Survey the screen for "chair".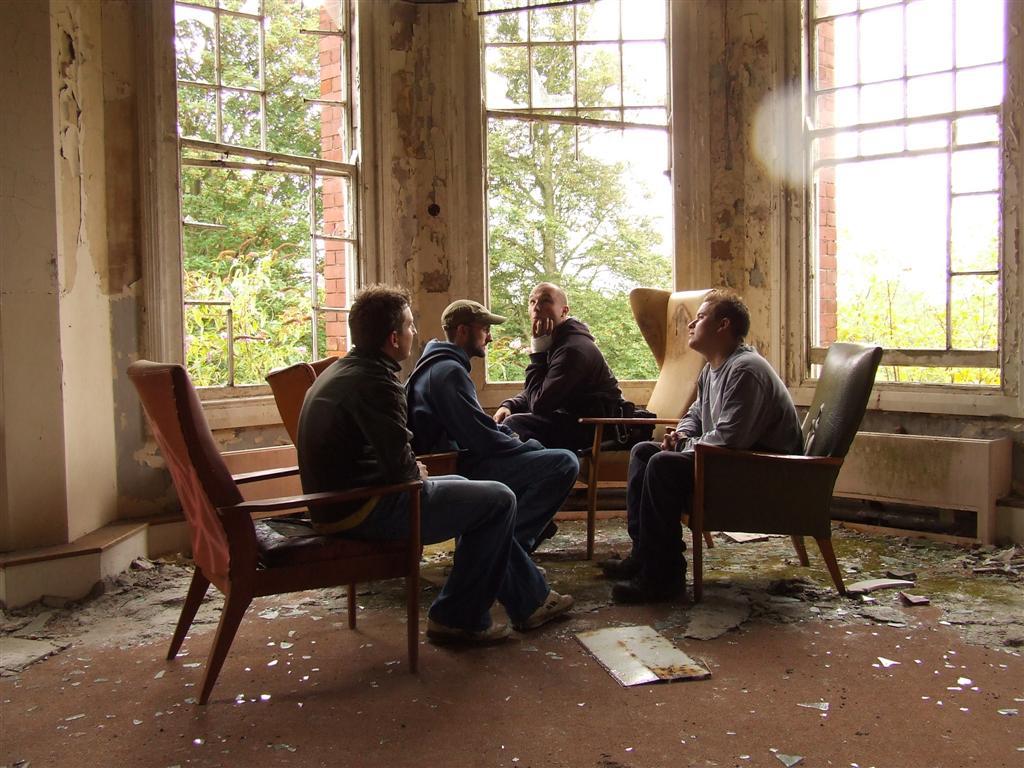
Survey found: {"x1": 532, "y1": 284, "x2": 728, "y2": 552}.
